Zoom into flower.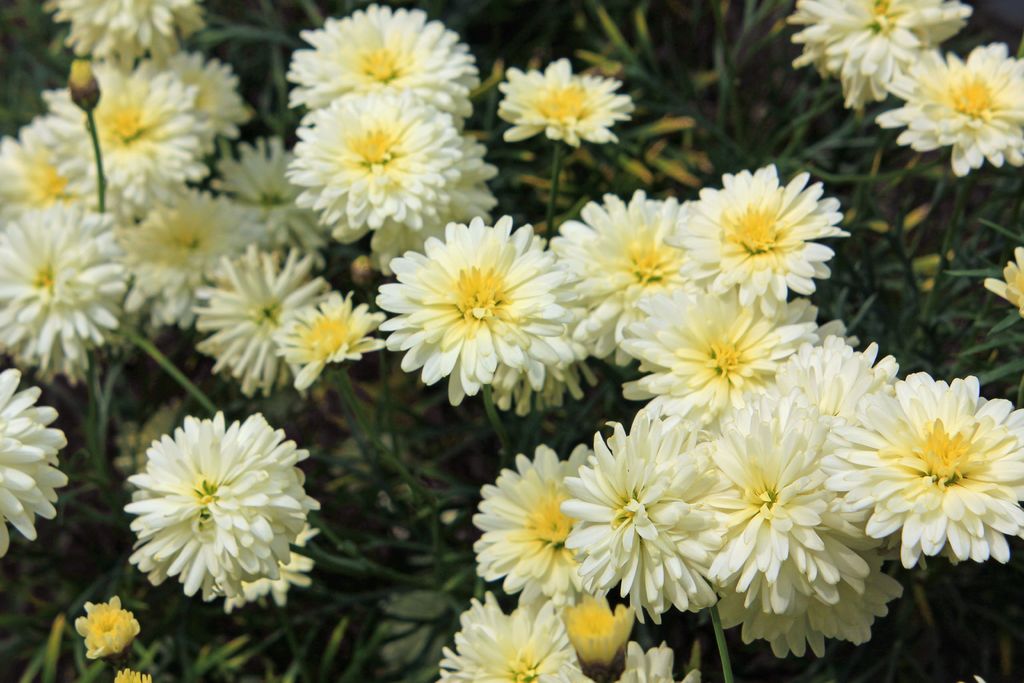
Zoom target: BBox(0, 367, 73, 556).
